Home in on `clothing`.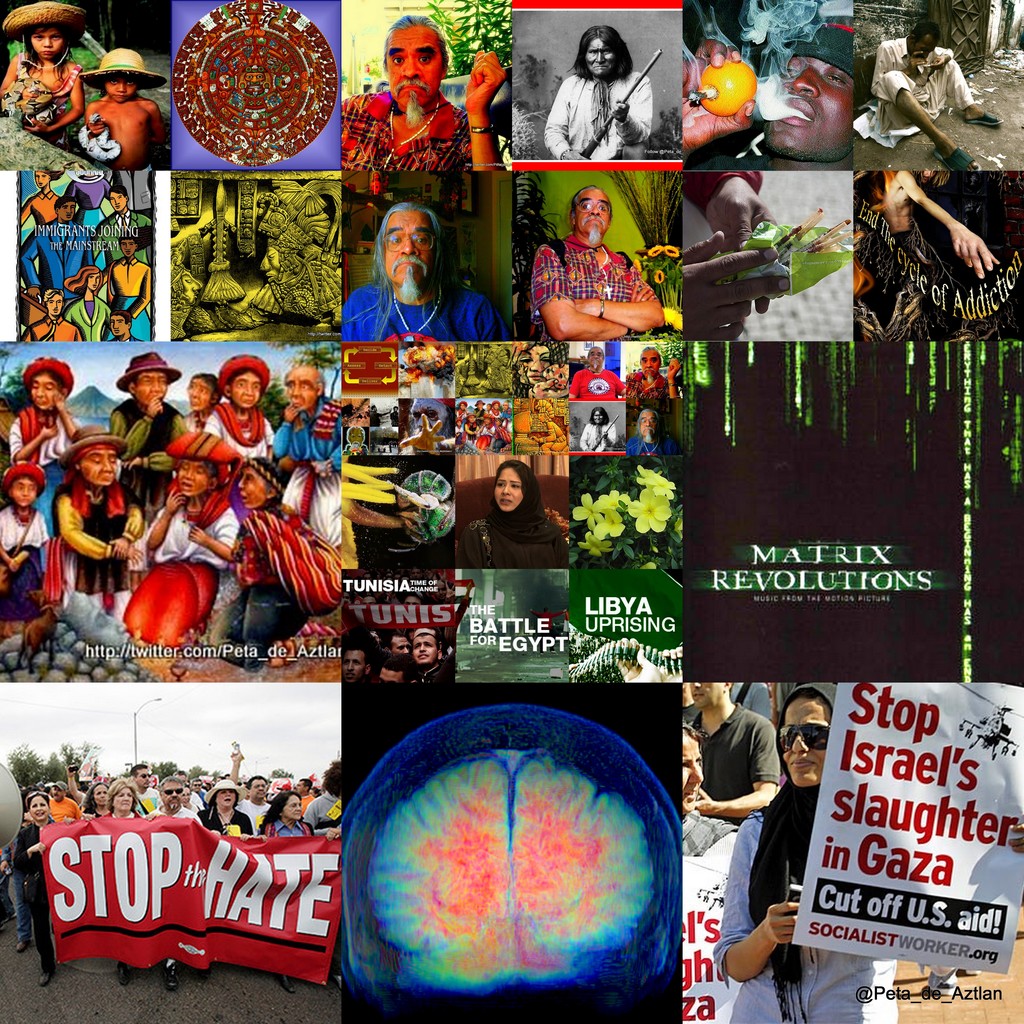
Homed in at l=454, t=409, r=468, b=417.
